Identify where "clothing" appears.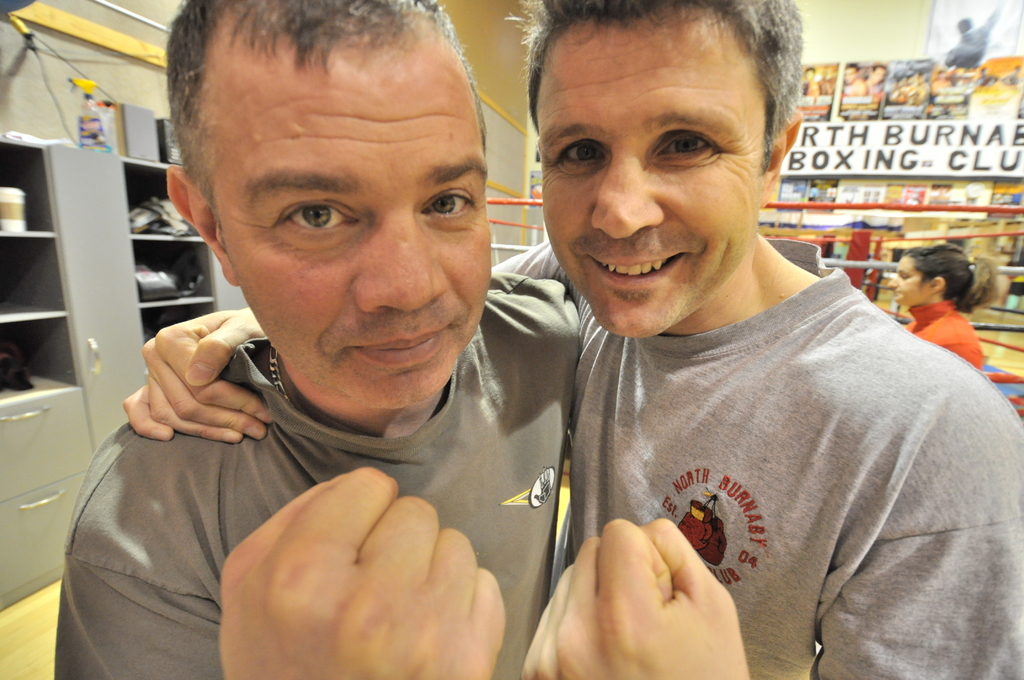
Appears at (x1=900, y1=298, x2=980, y2=369).
